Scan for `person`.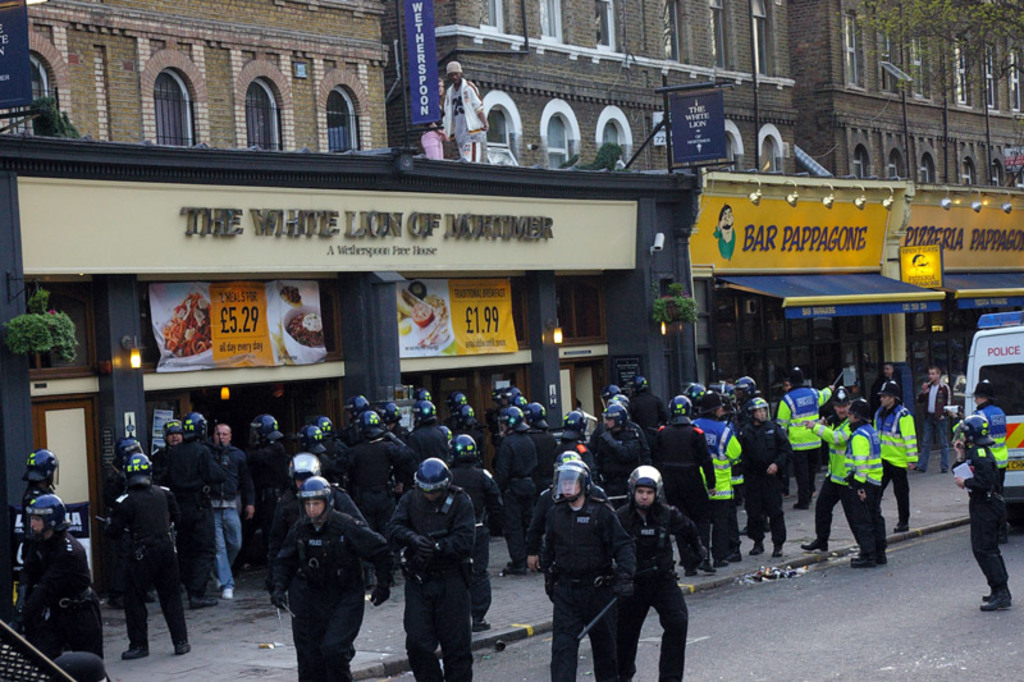
Scan result: pyautogui.locateOnScreen(265, 477, 390, 677).
